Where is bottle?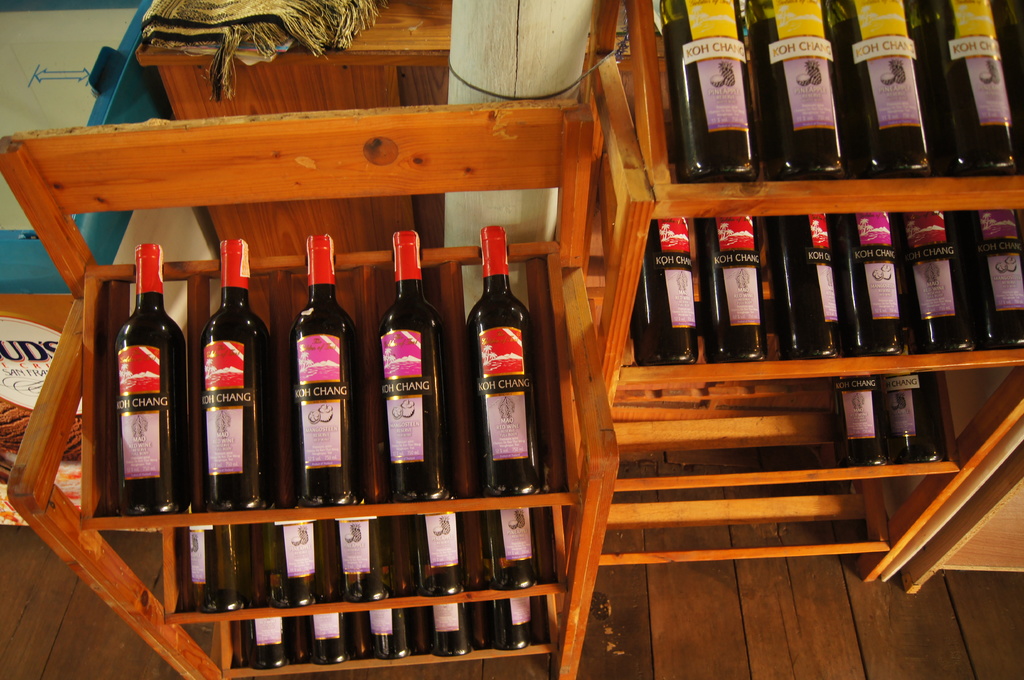
(463, 216, 543, 498).
